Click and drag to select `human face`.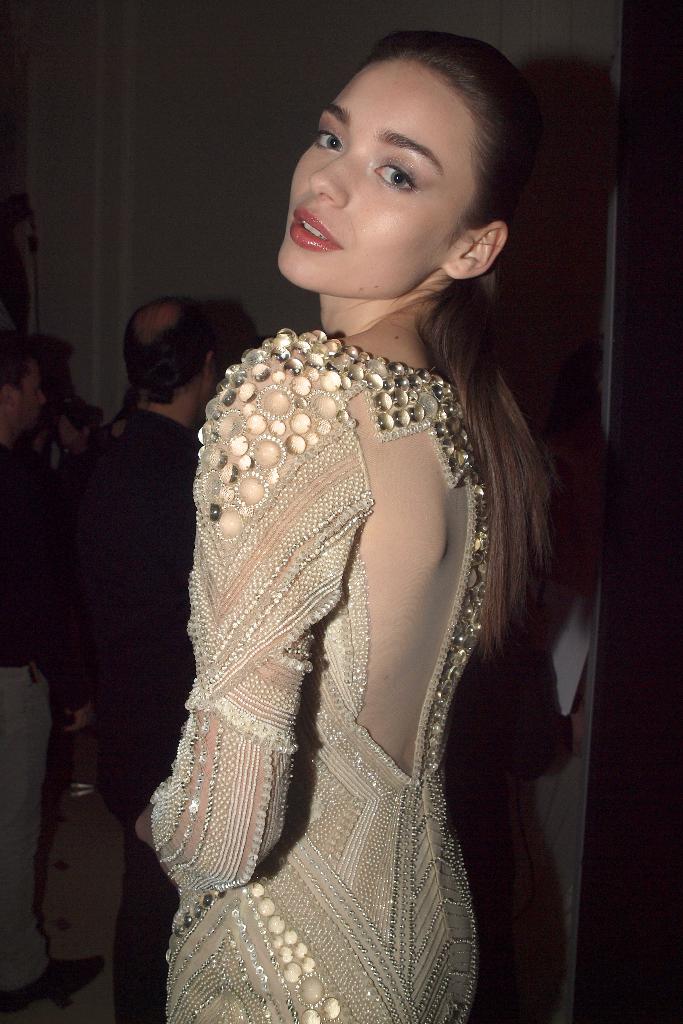
Selection: BBox(275, 54, 478, 301).
